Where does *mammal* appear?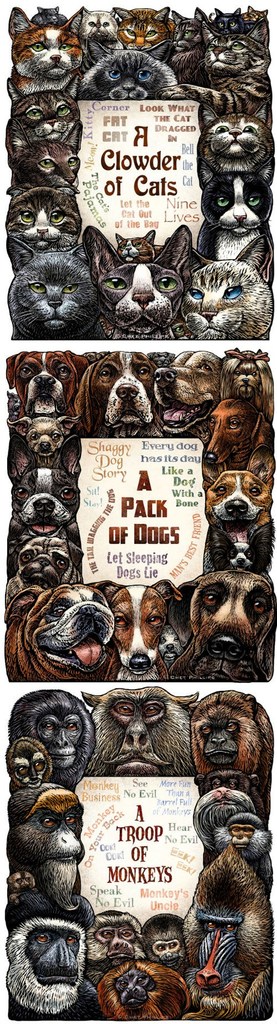
Appears at 4,0,84,95.
